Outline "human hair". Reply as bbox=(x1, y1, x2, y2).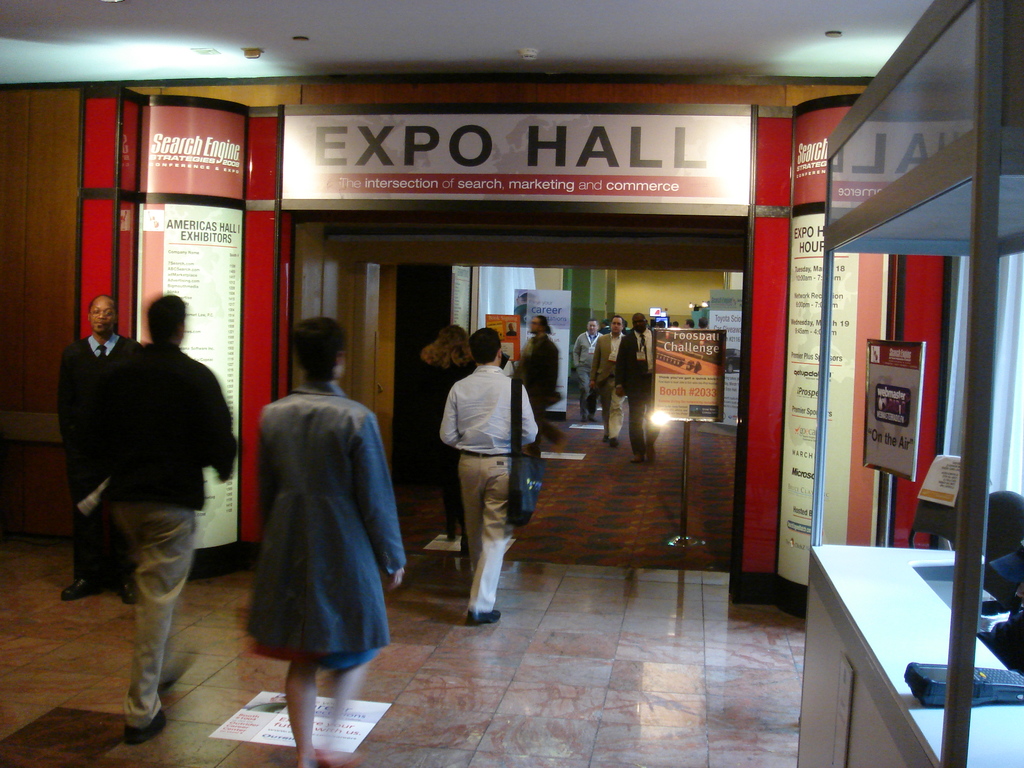
bbox=(145, 291, 185, 346).
